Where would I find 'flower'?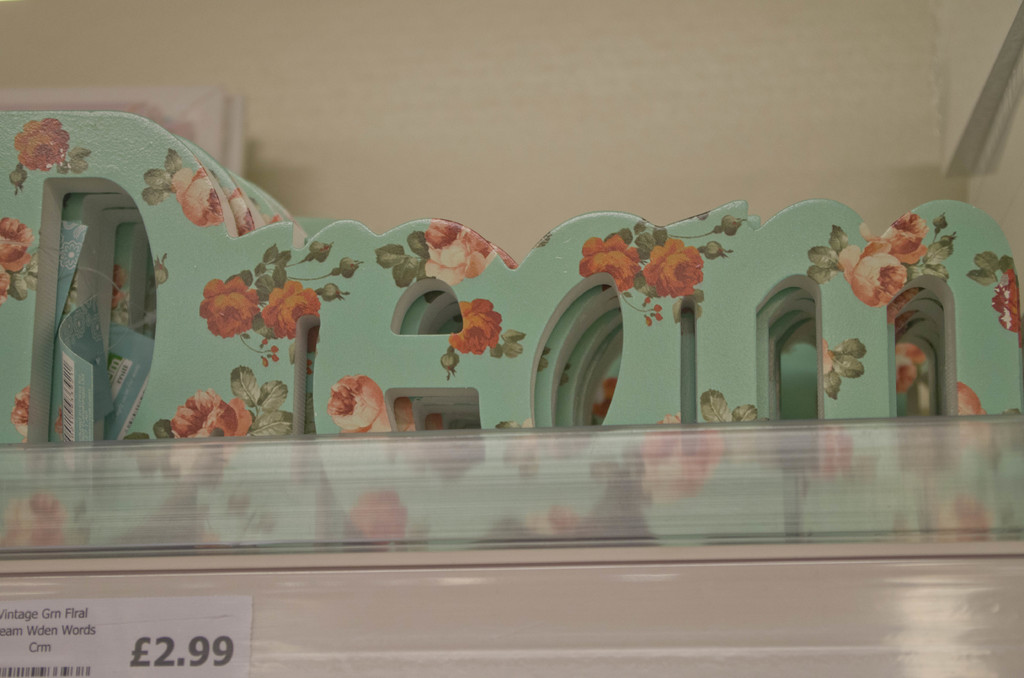
At x1=643, y1=237, x2=712, y2=296.
